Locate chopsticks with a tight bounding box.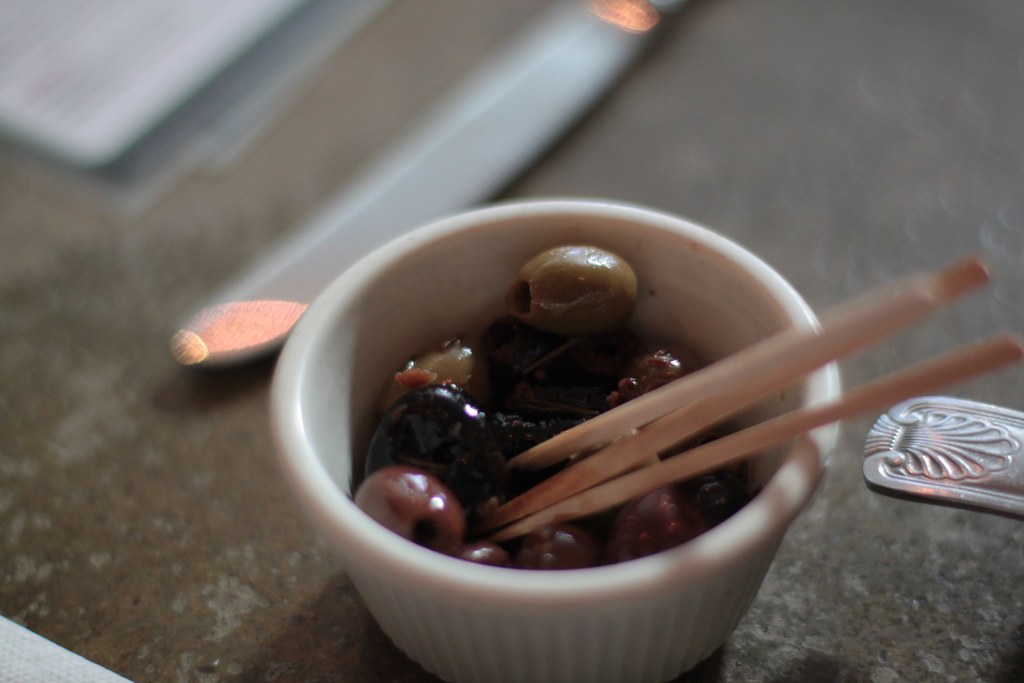
box=[554, 256, 991, 532].
